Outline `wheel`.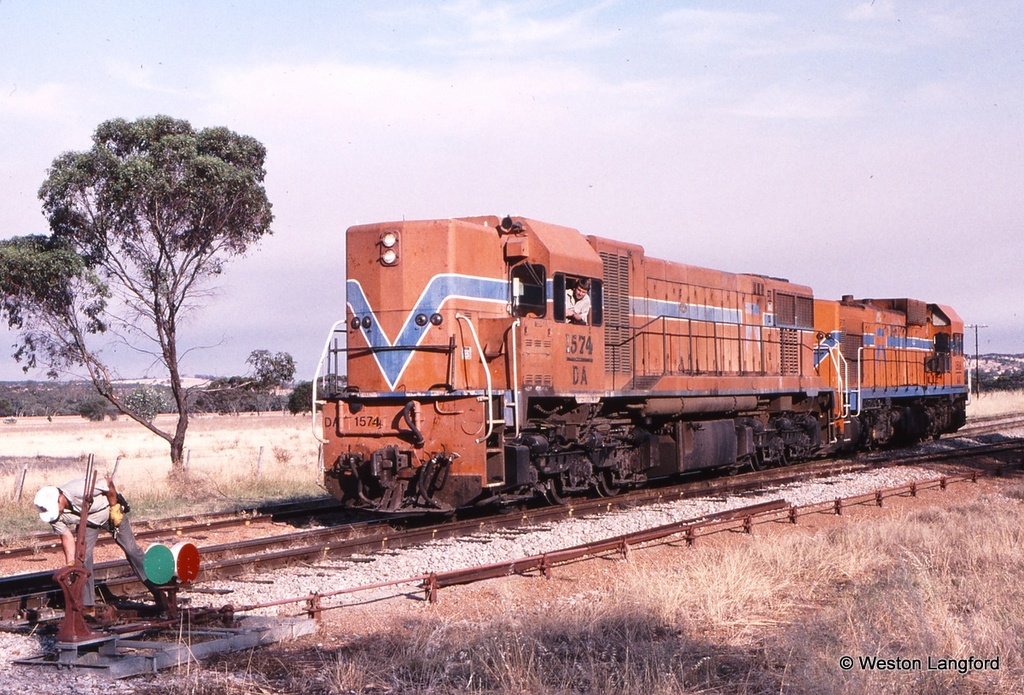
Outline: rect(544, 458, 582, 506).
